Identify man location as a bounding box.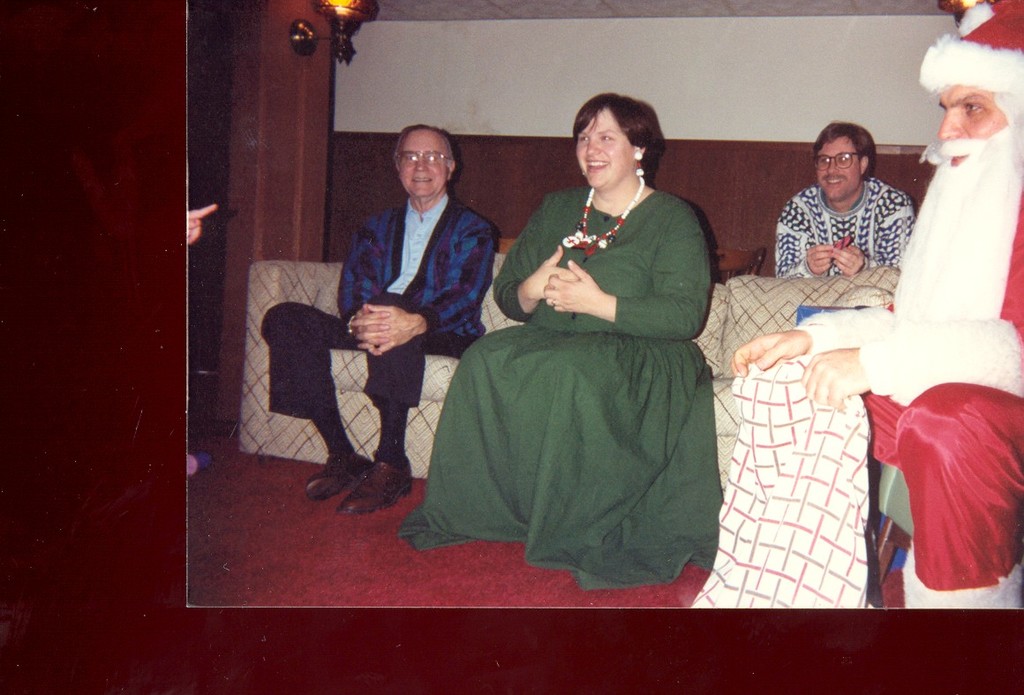
[768, 121, 928, 288].
